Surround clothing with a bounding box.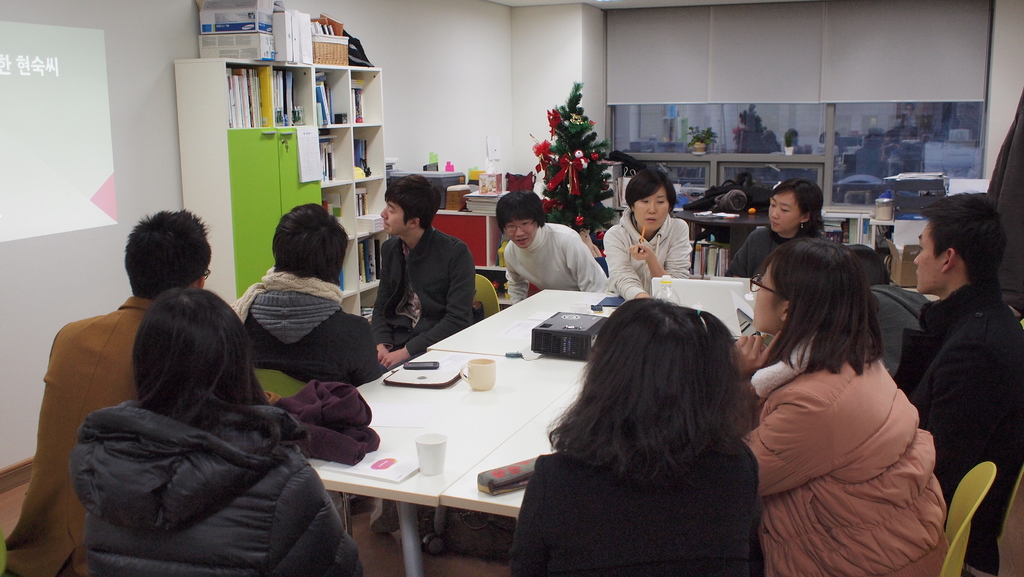
<bbox>729, 231, 826, 279</bbox>.
